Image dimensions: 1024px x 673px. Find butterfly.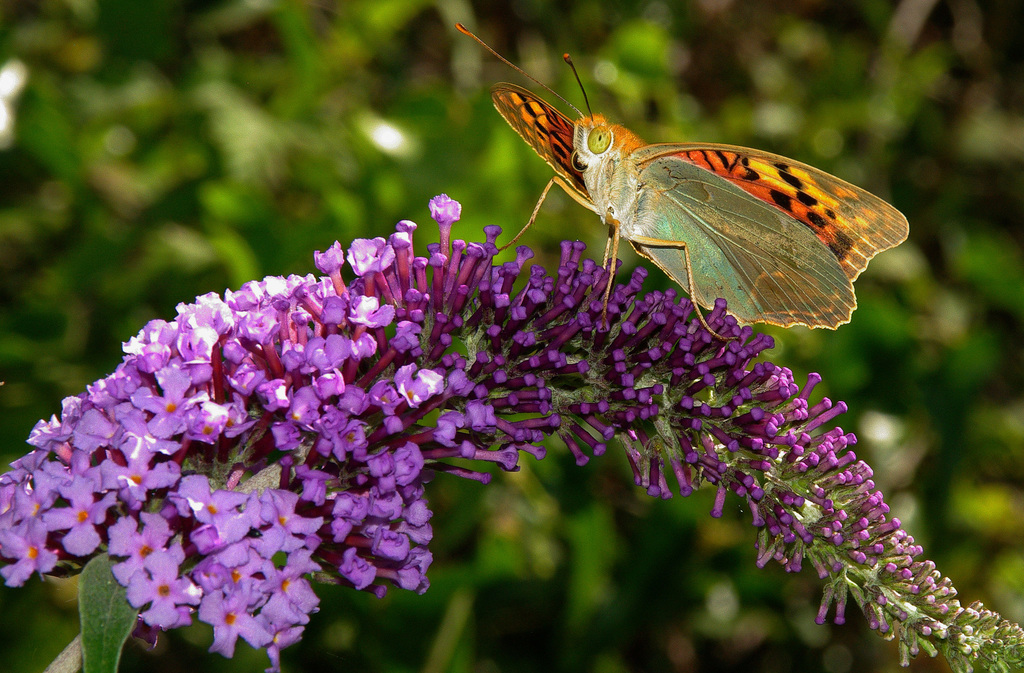
x1=478 y1=46 x2=906 y2=363.
